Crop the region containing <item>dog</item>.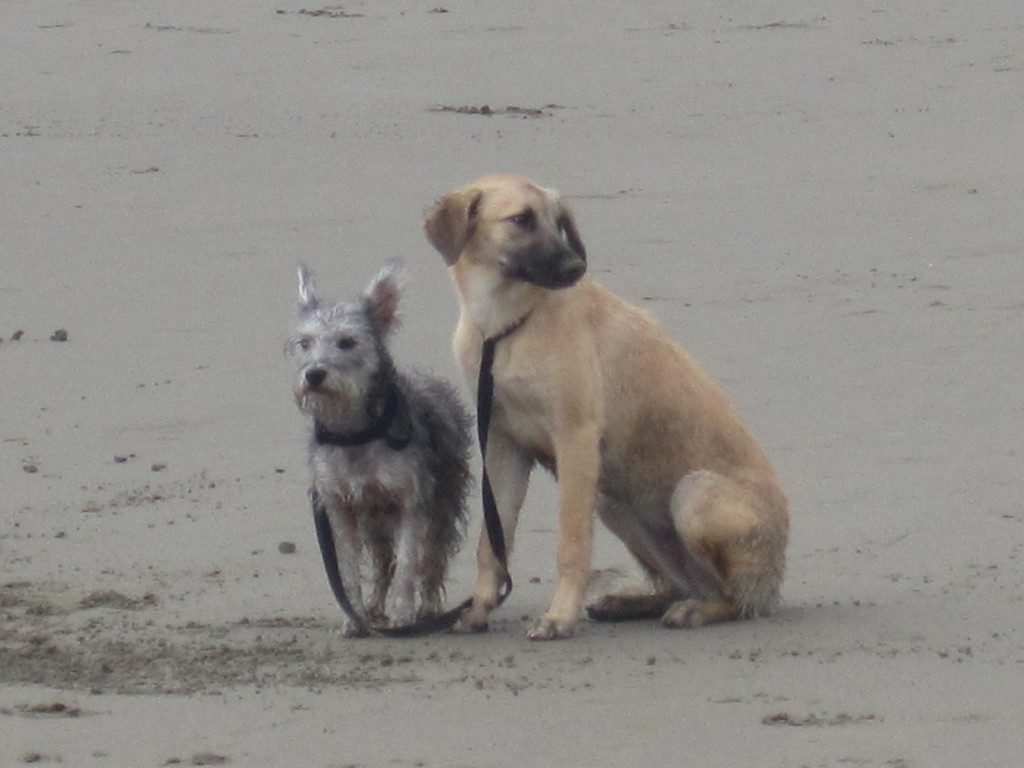
Crop region: [422, 175, 793, 645].
